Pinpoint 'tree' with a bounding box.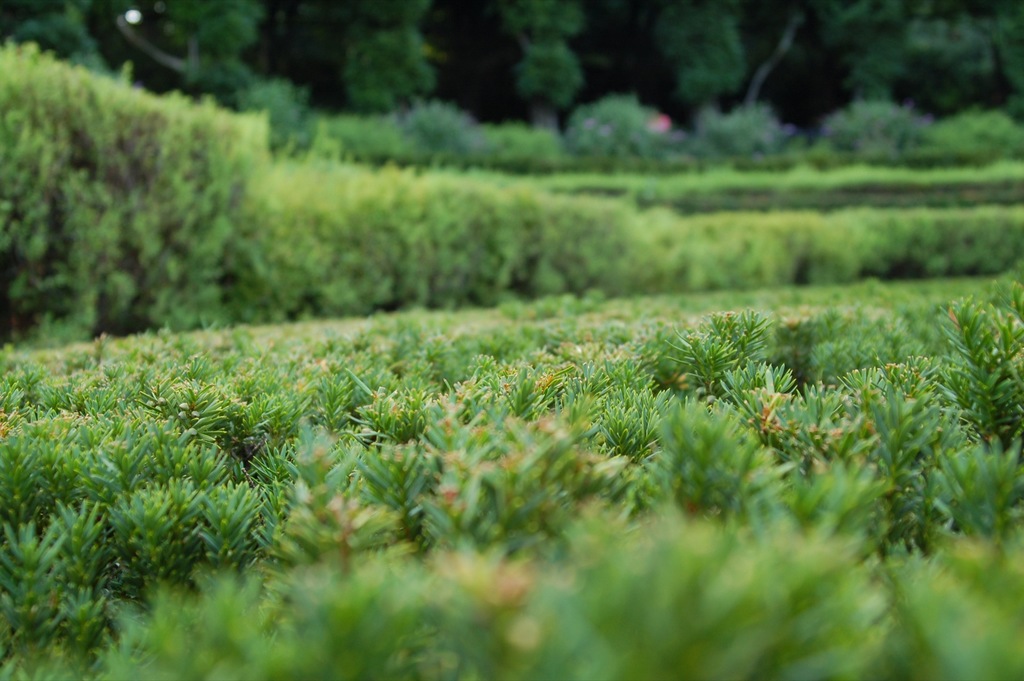
box(499, 0, 583, 145).
